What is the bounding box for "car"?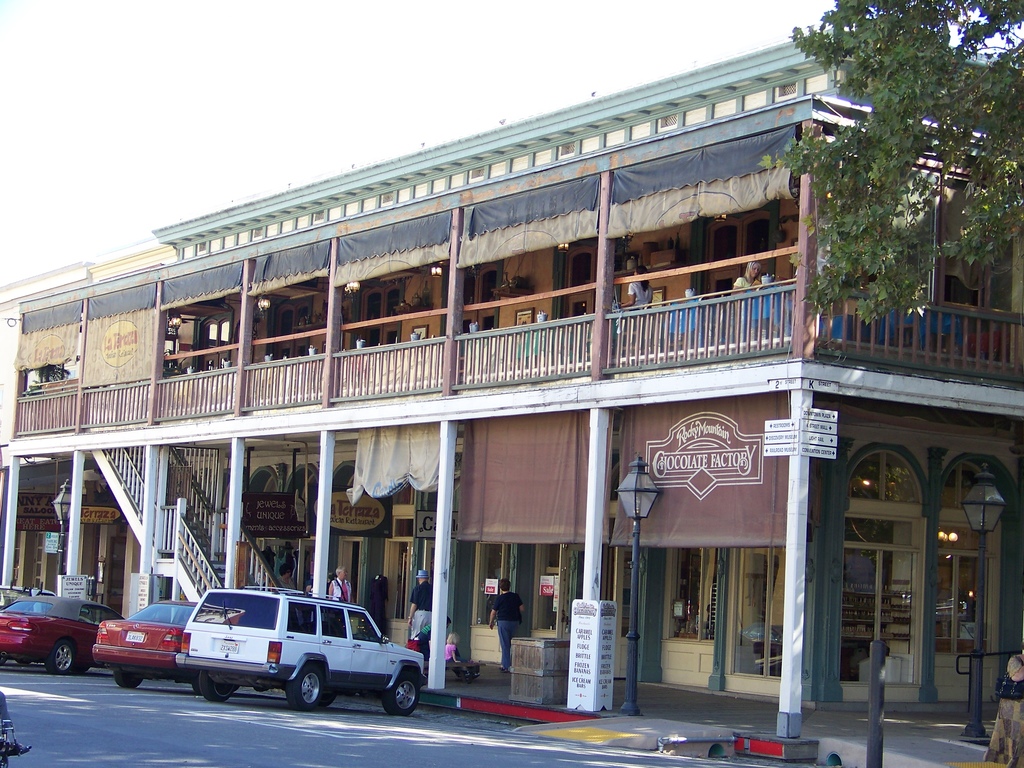
<region>92, 601, 278, 688</region>.
